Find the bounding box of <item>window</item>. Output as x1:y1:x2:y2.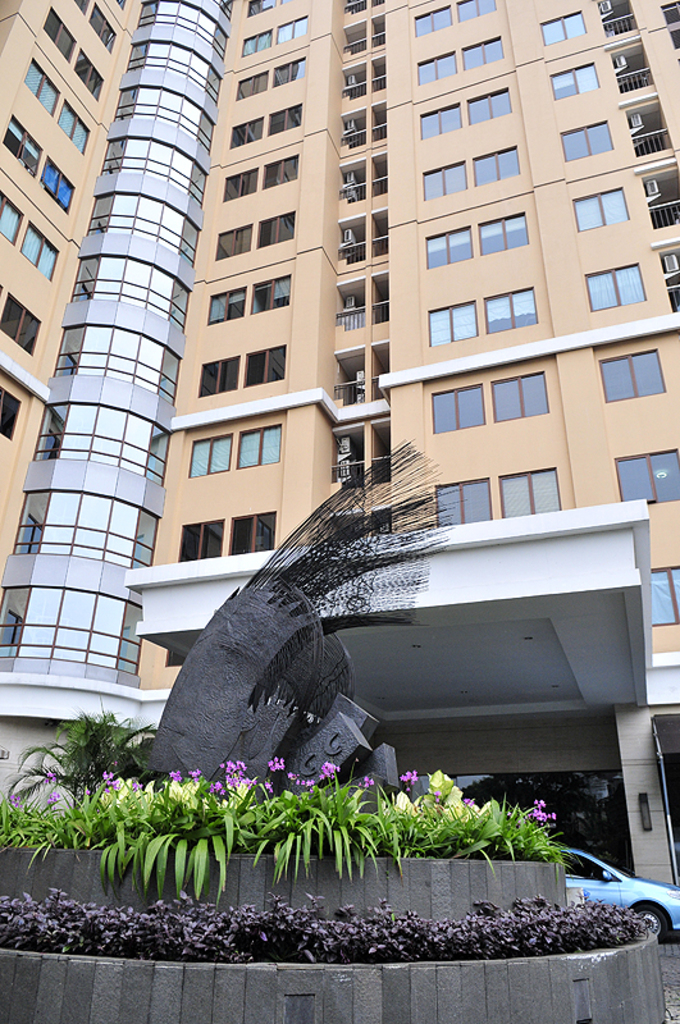
260:146:295:188.
